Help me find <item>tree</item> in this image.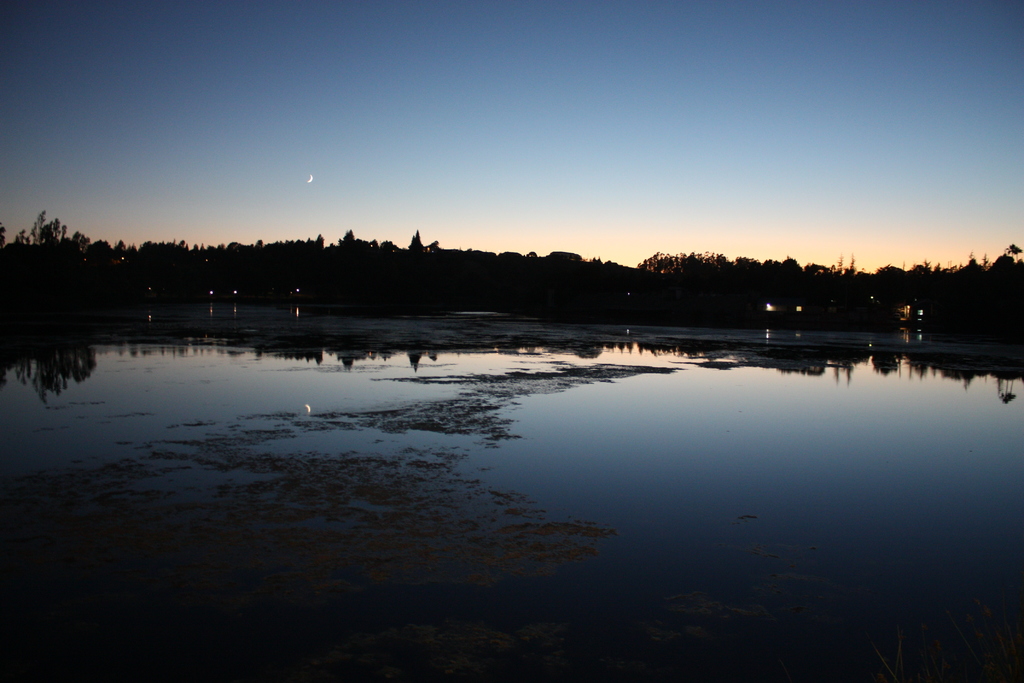
Found it: x1=941, y1=270, x2=972, y2=320.
